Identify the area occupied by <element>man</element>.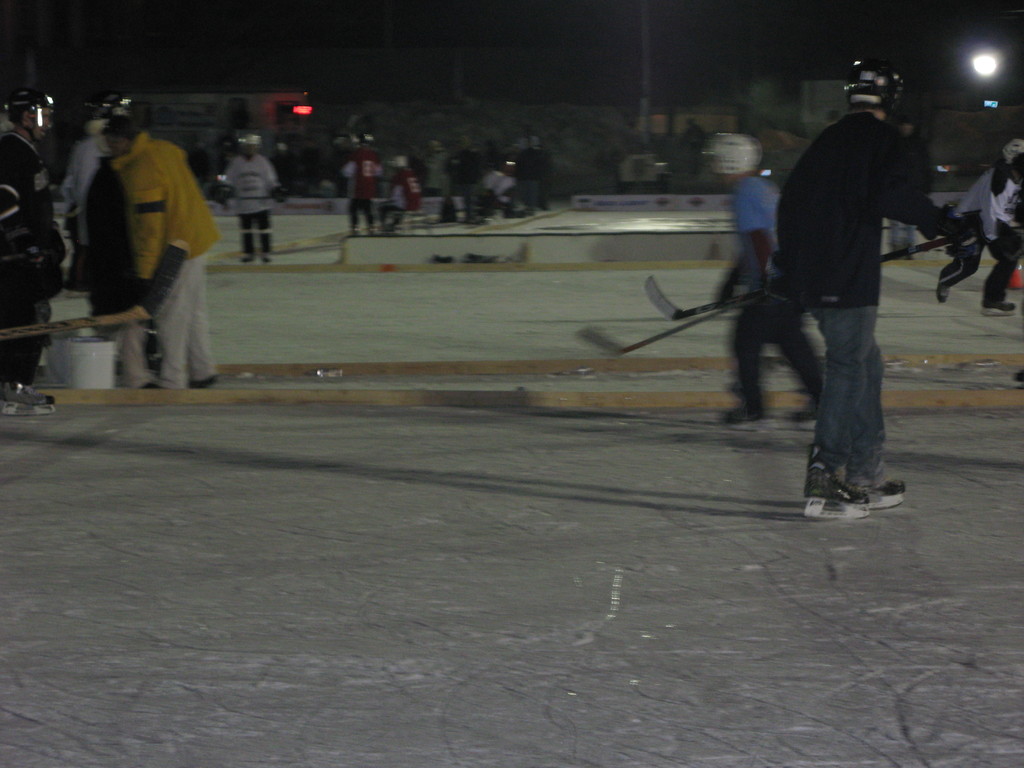
Area: BBox(210, 128, 284, 264).
